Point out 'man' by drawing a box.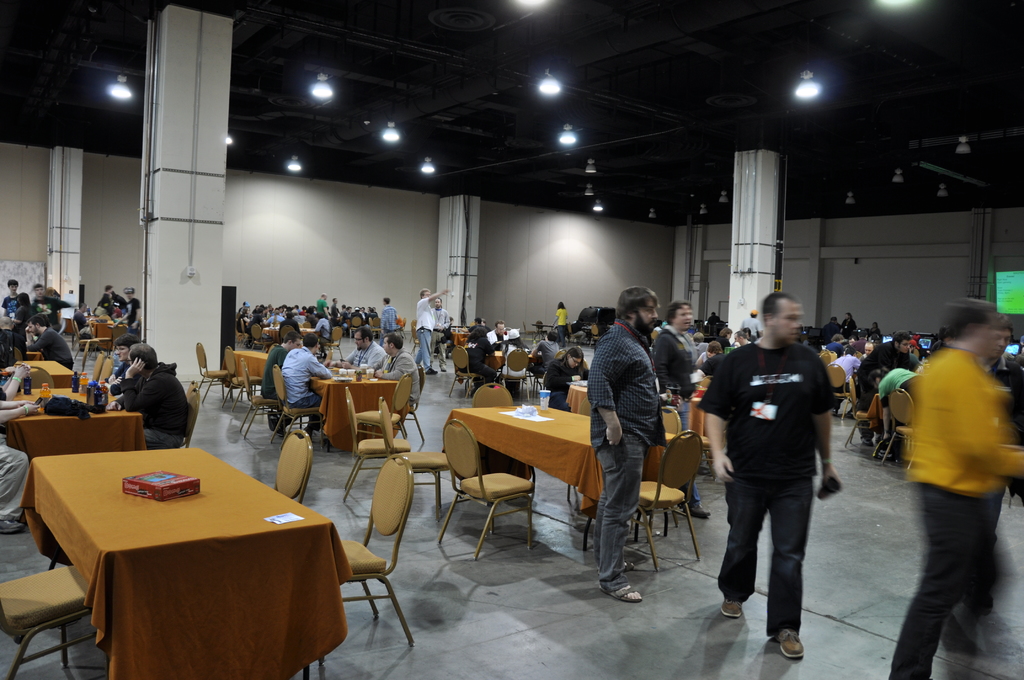
crop(99, 286, 120, 319).
